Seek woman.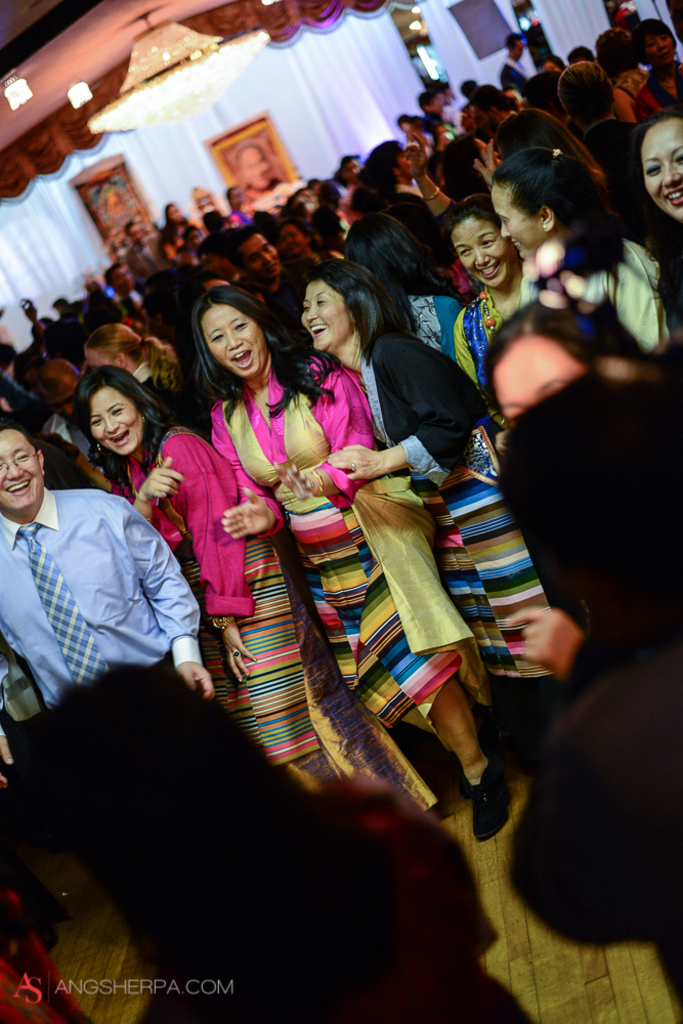
17, 660, 530, 1023.
